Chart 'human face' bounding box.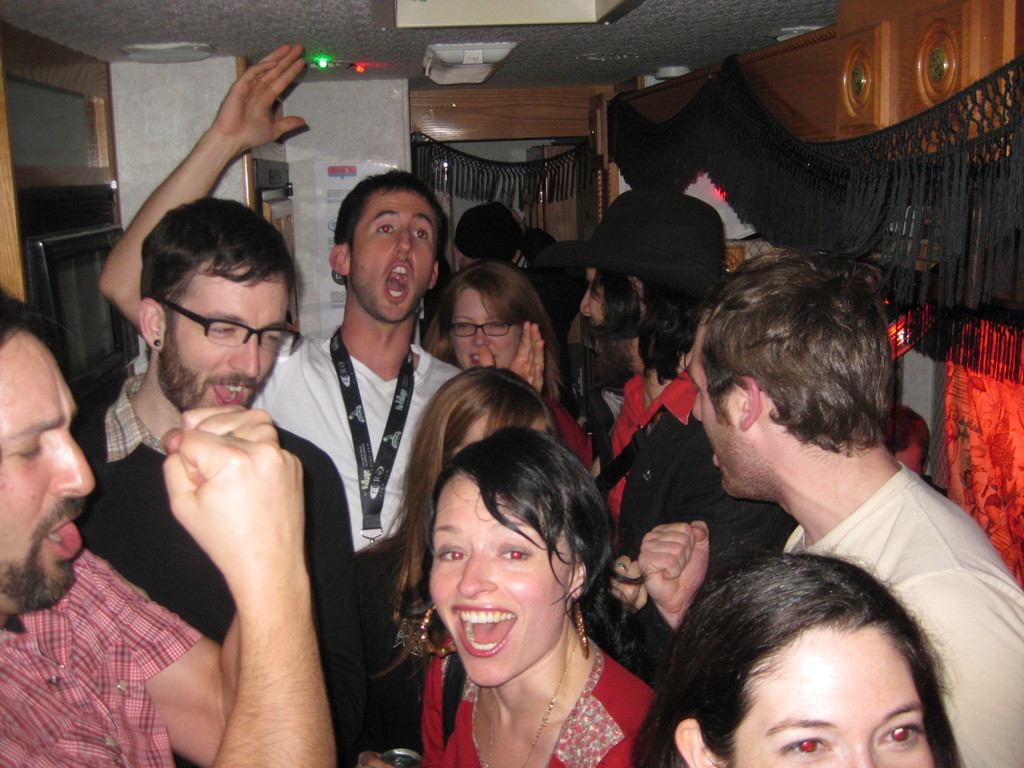
Charted: (left=424, top=479, right=568, bottom=699).
